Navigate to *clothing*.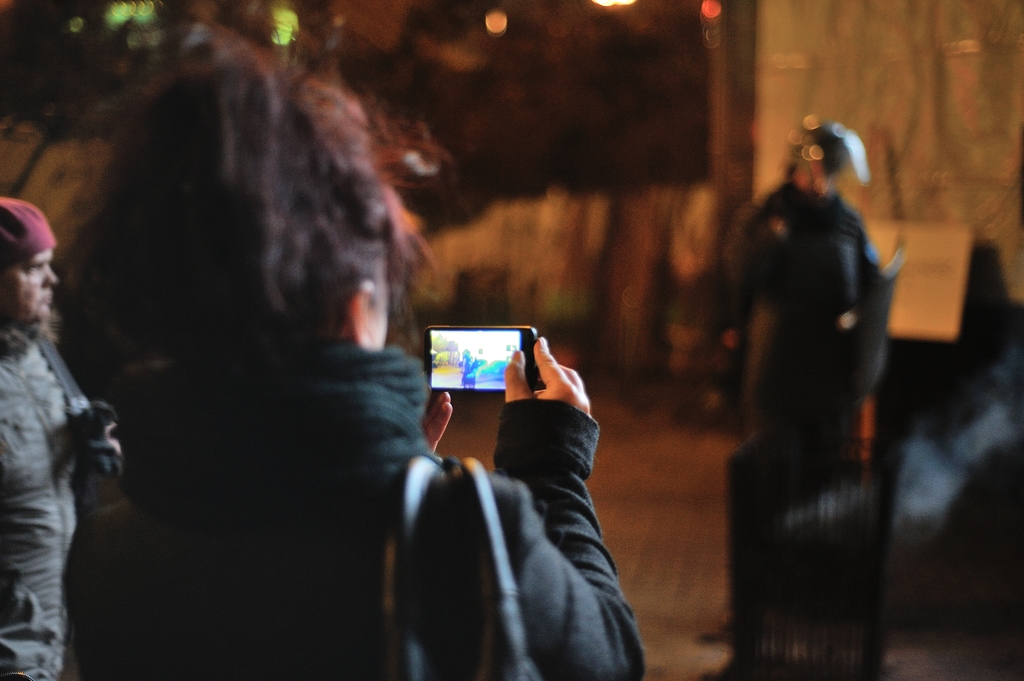
Navigation target: (733,184,888,460).
